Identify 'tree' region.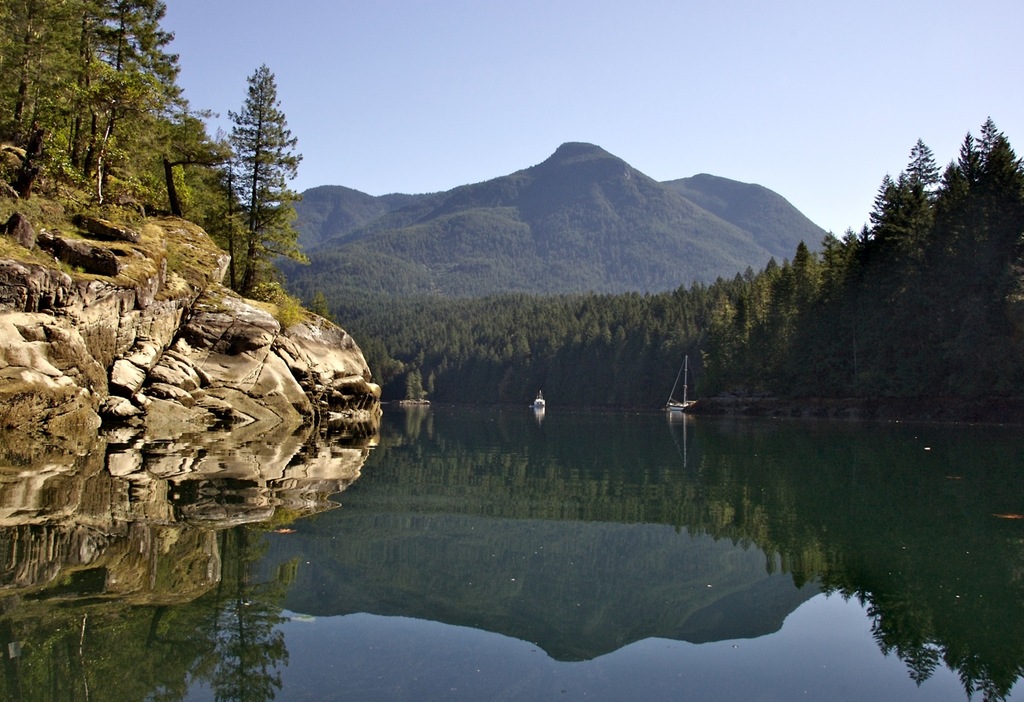
Region: 307,292,328,317.
